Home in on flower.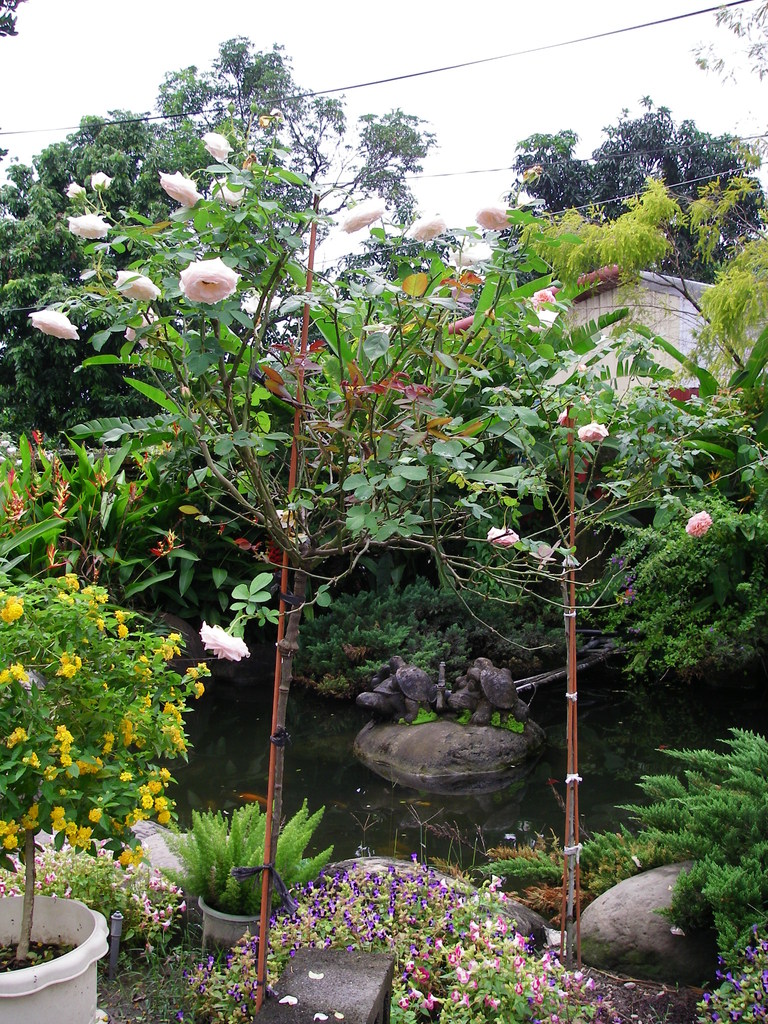
Homed in at [54, 572, 84, 593].
